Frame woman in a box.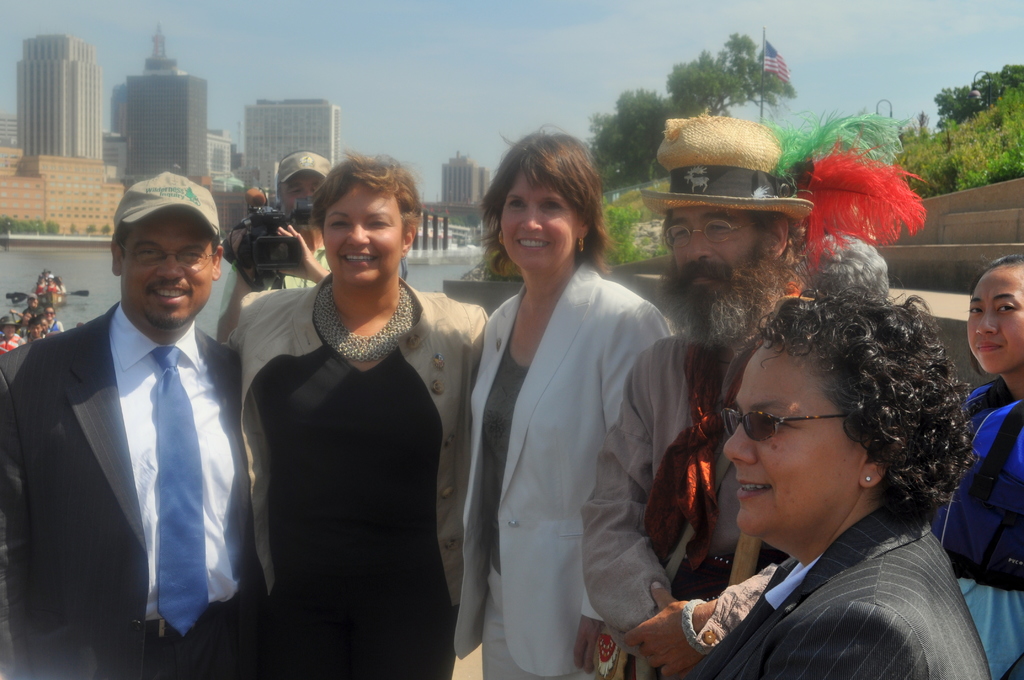
region(0, 315, 24, 356).
